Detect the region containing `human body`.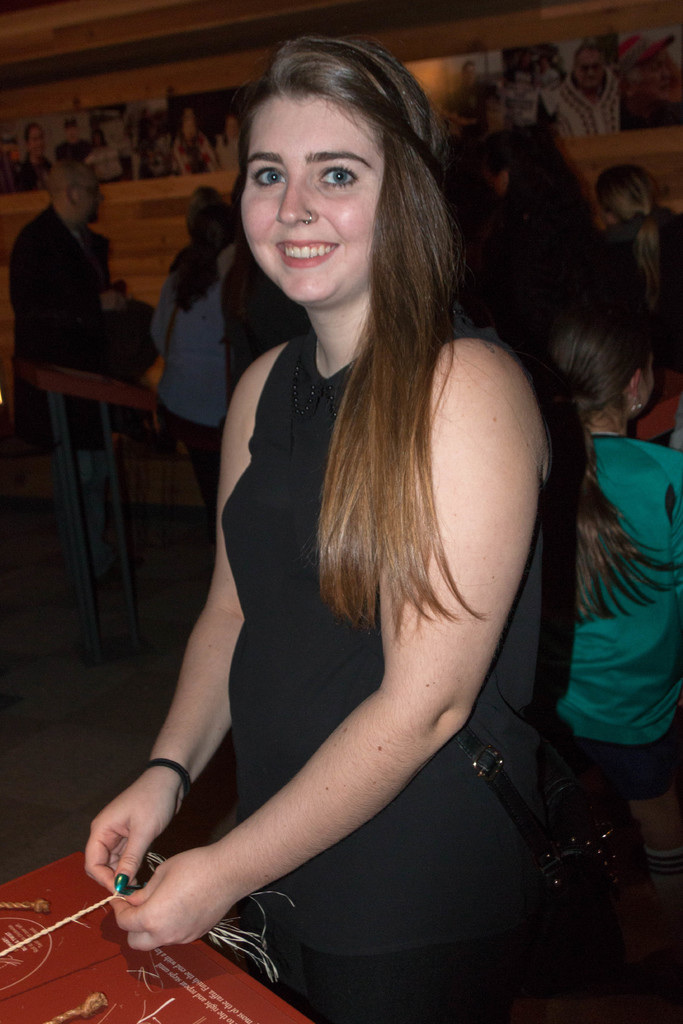
547:35:616:139.
